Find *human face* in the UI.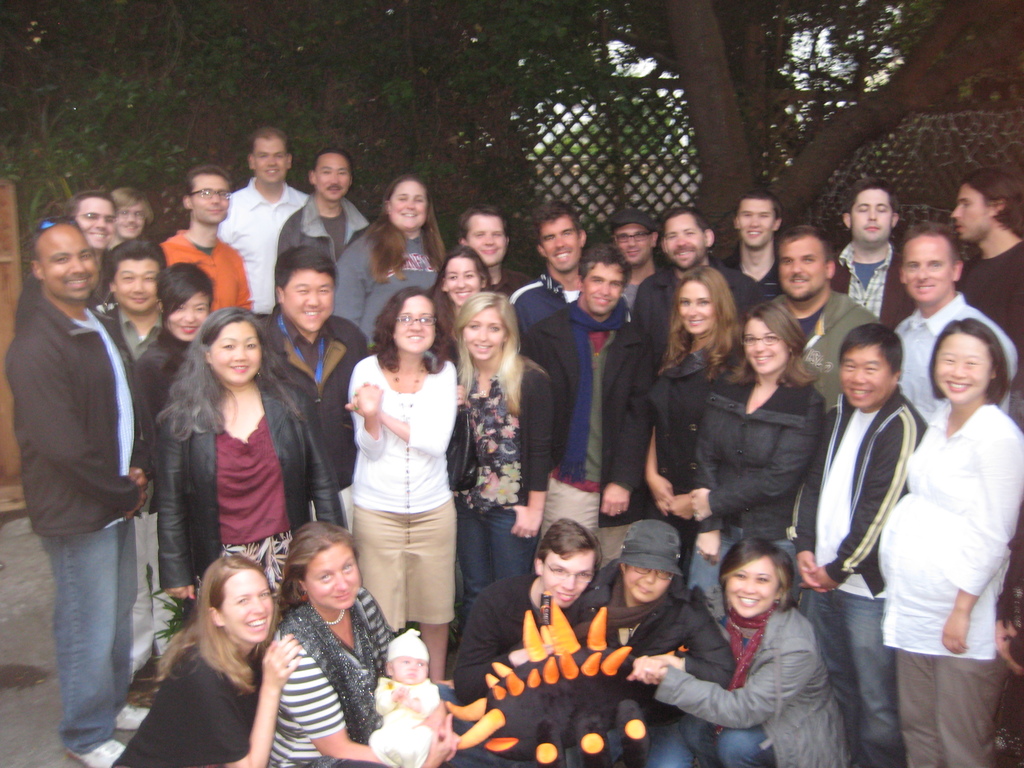
UI element at rect(855, 191, 892, 248).
